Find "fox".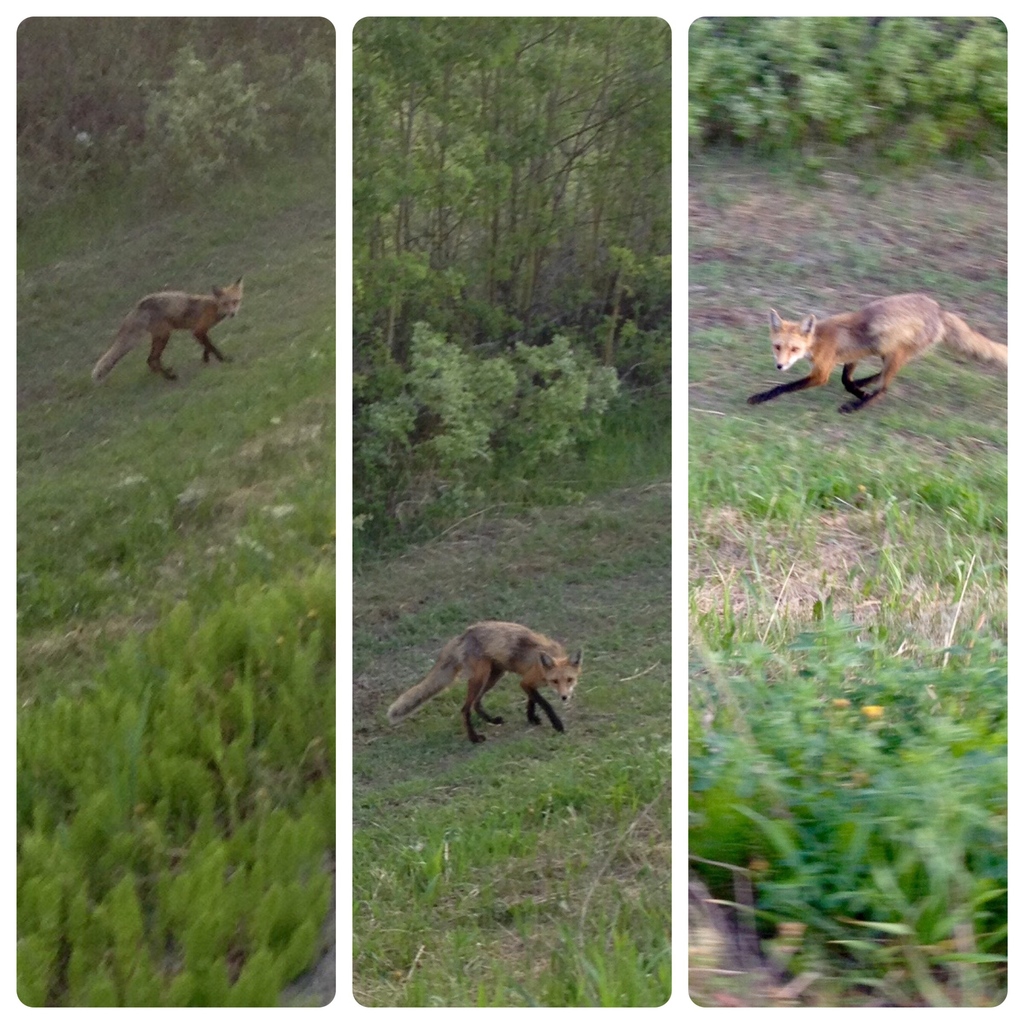
x1=743, y1=293, x2=1009, y2=414.
